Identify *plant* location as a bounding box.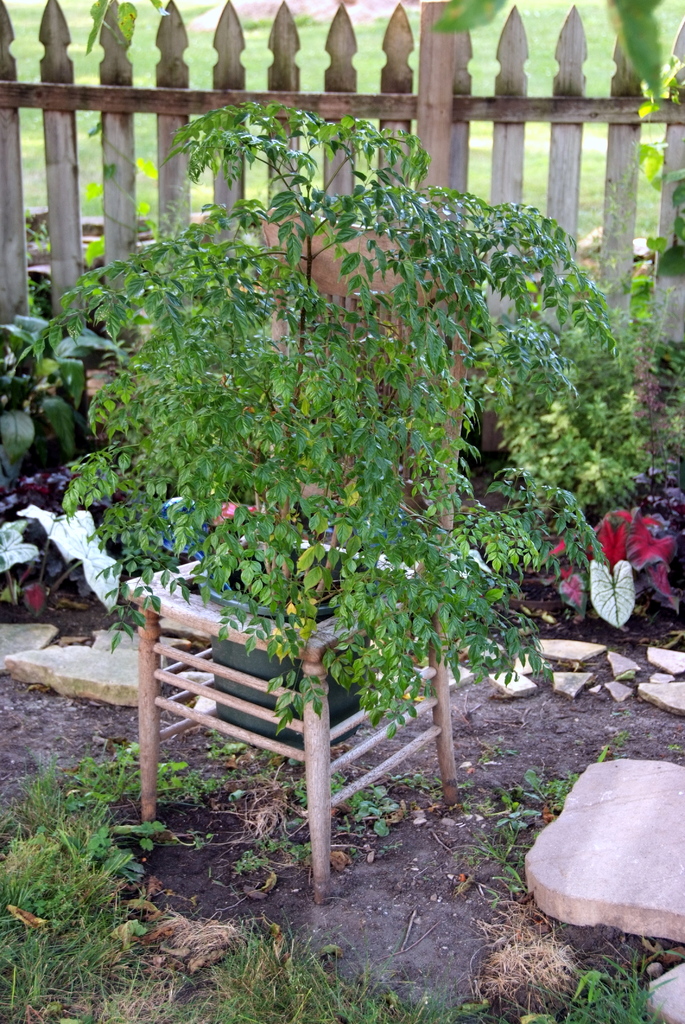
[384,166,559,856].
